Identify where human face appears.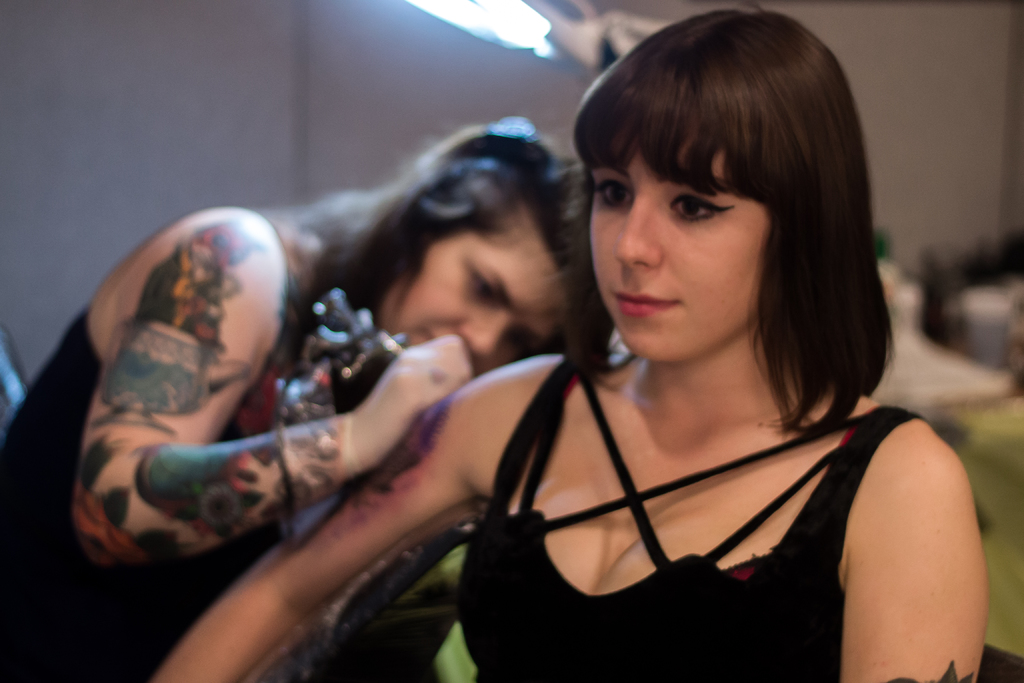
Appears at (left=584, top=128, right=765, bottom=357).
